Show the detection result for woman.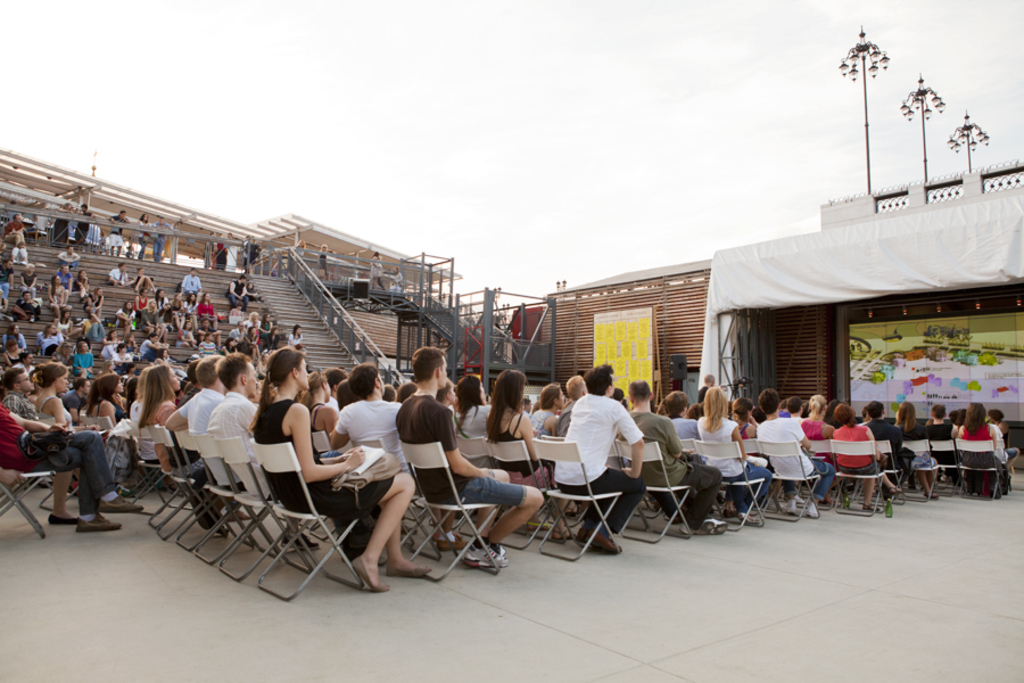
[36, 323, 64, 356].
